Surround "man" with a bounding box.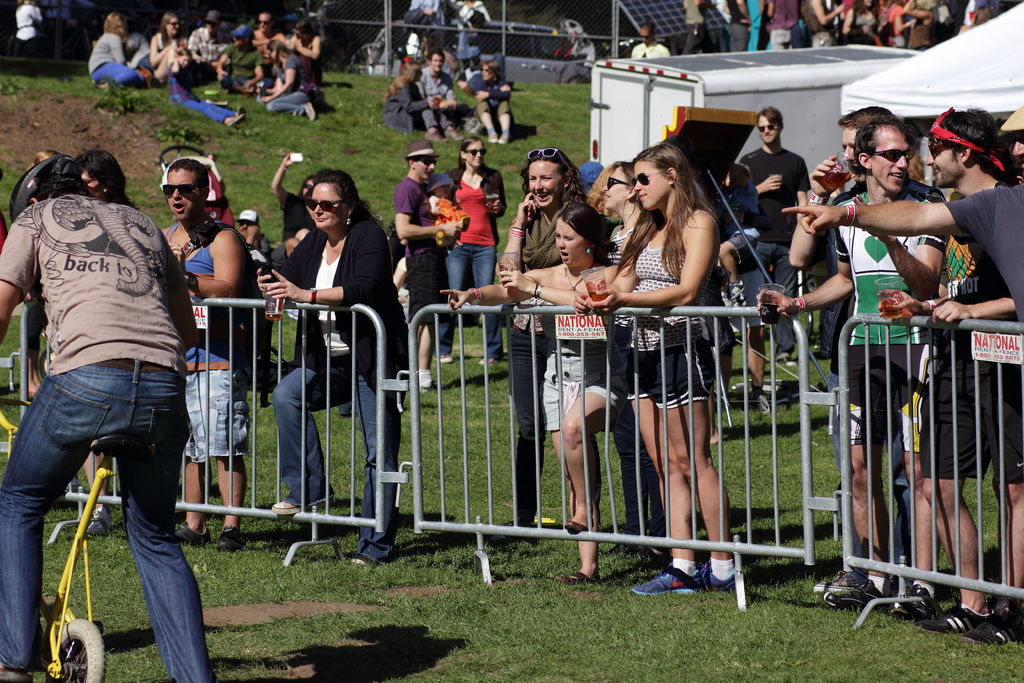
(2,137,222,662).
